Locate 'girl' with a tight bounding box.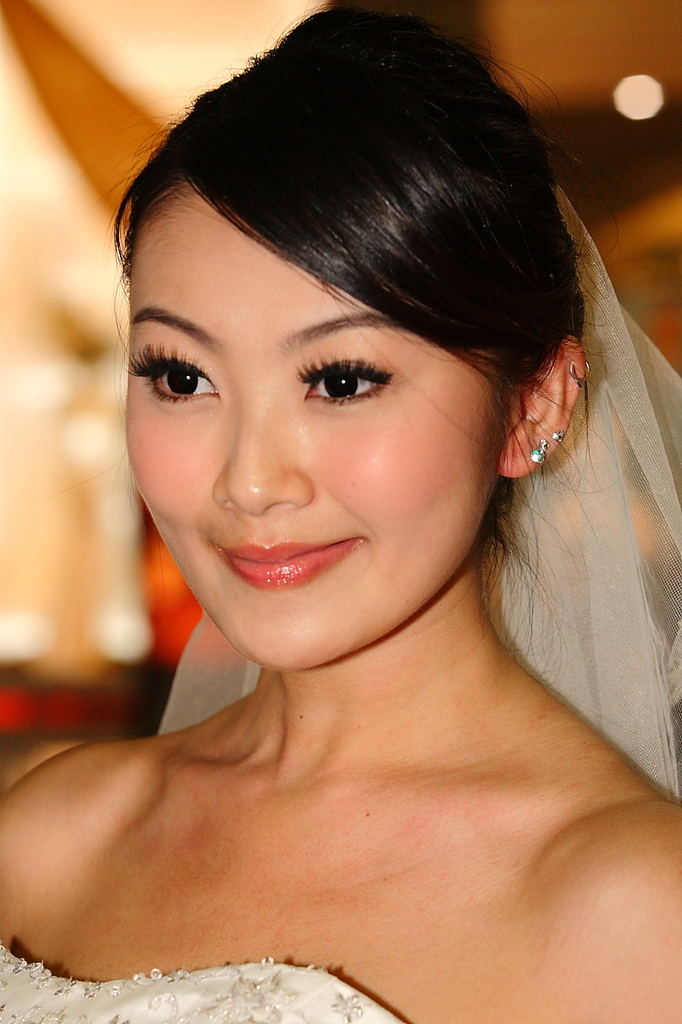
left=0, top=0, right=681, bottom=1023.
